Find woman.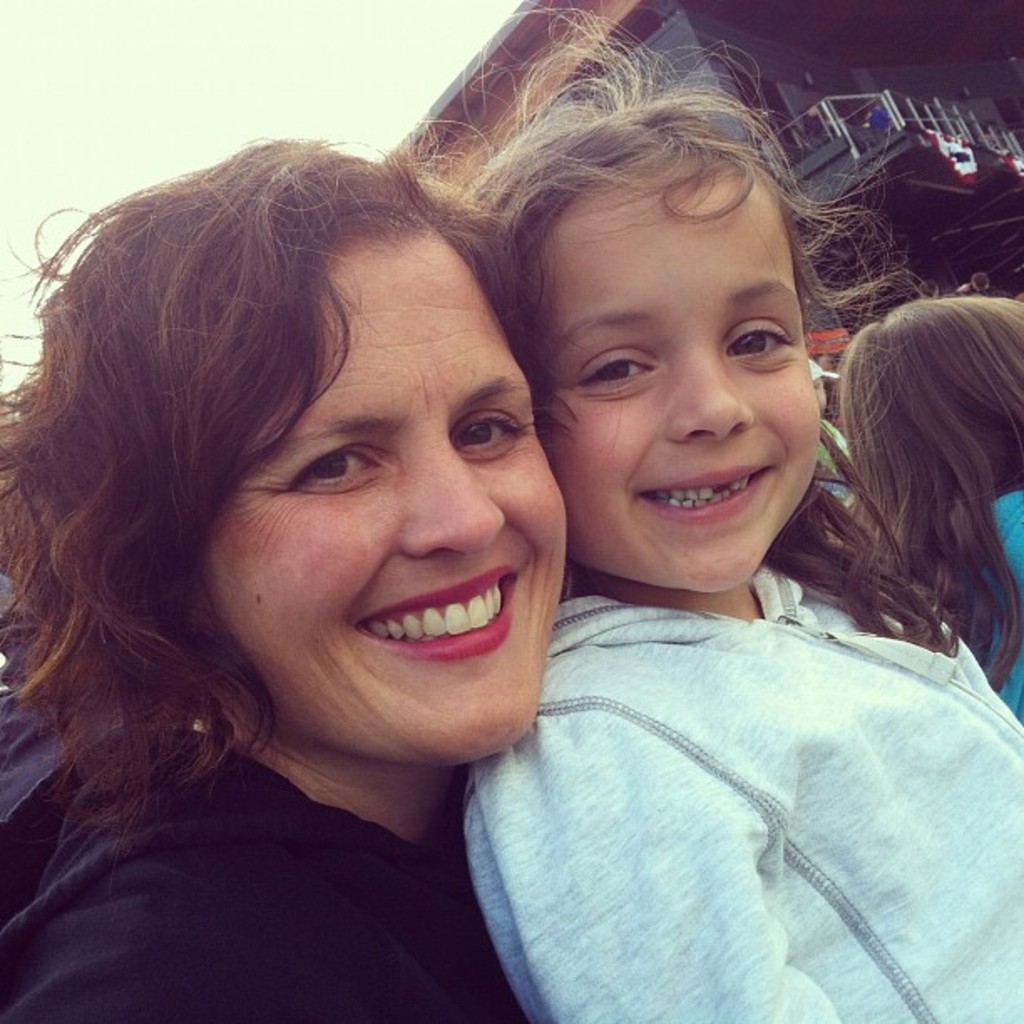
select_region(15, 92, 738, 1012).
